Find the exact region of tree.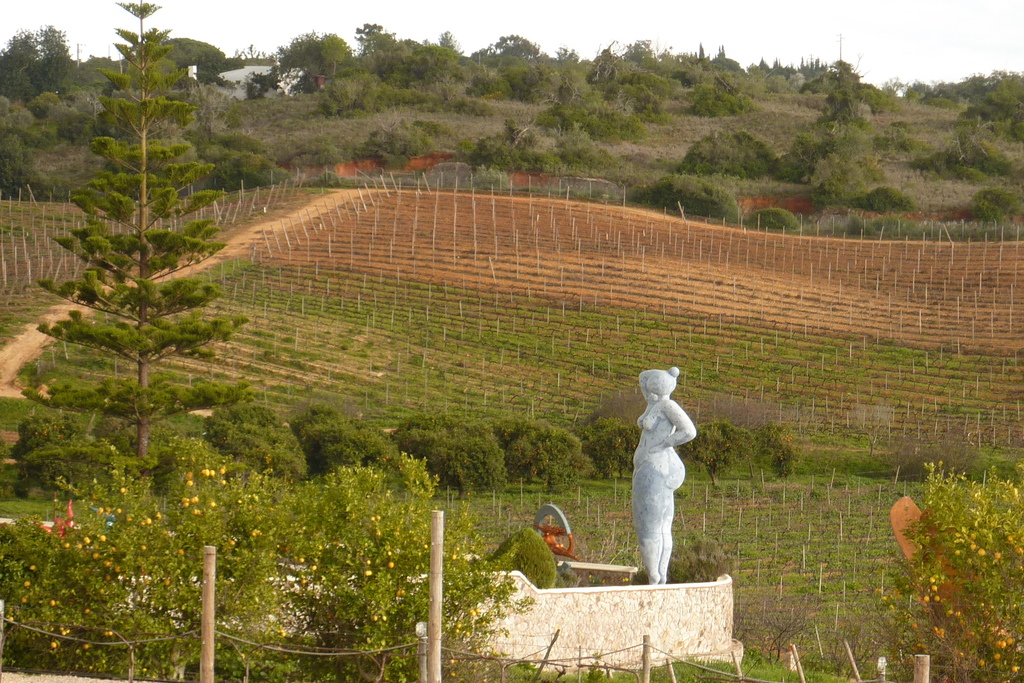
Exact region: (left=147, top=30, right=229, bottom=85).
